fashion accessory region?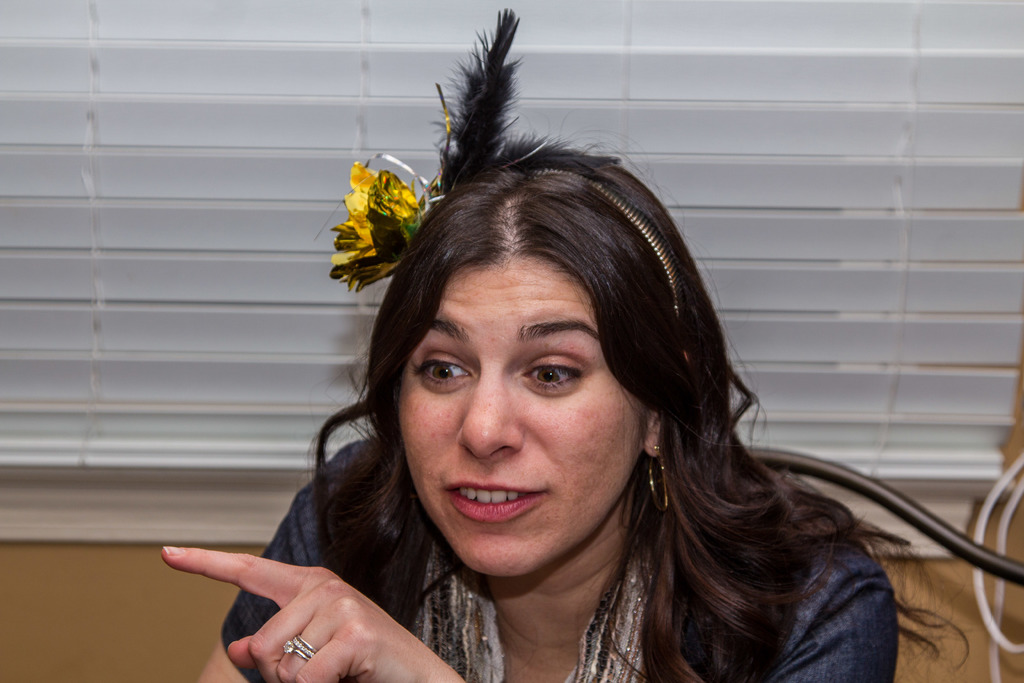
detection(646, 444, 669, 515)
